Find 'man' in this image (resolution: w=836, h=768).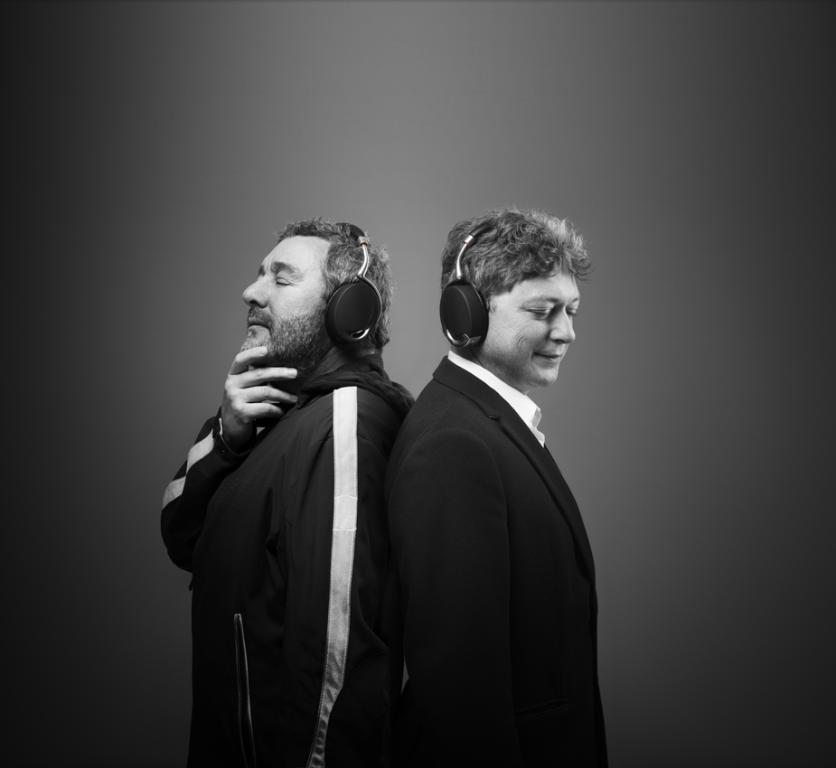
region(380, 211, 613, 767).
